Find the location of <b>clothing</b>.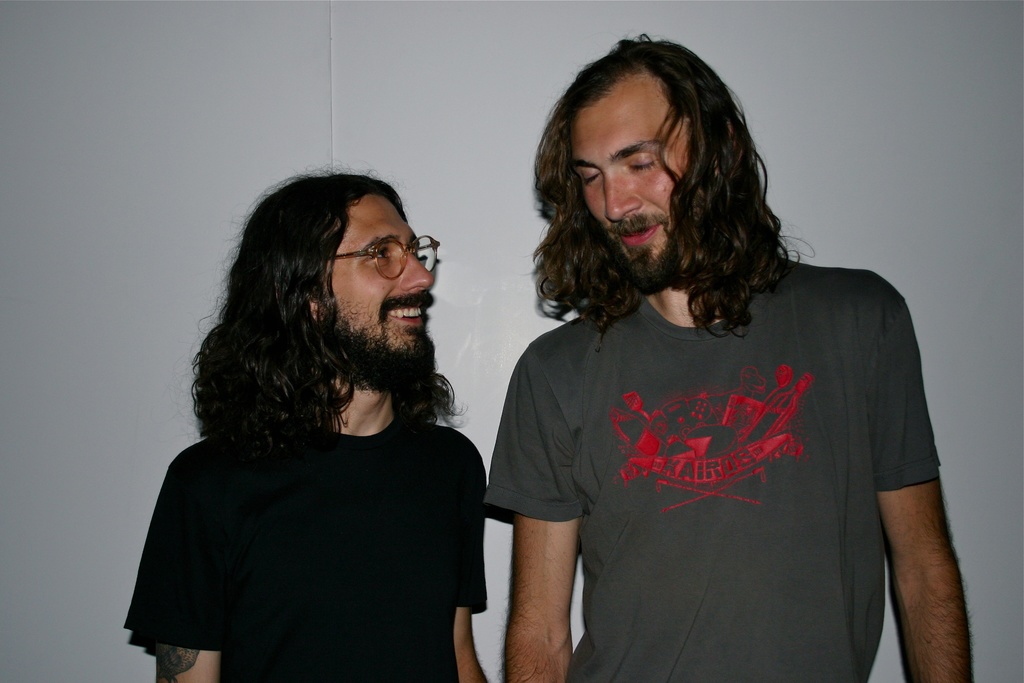
Location: <region>509, 233, 948, 676</region>.
